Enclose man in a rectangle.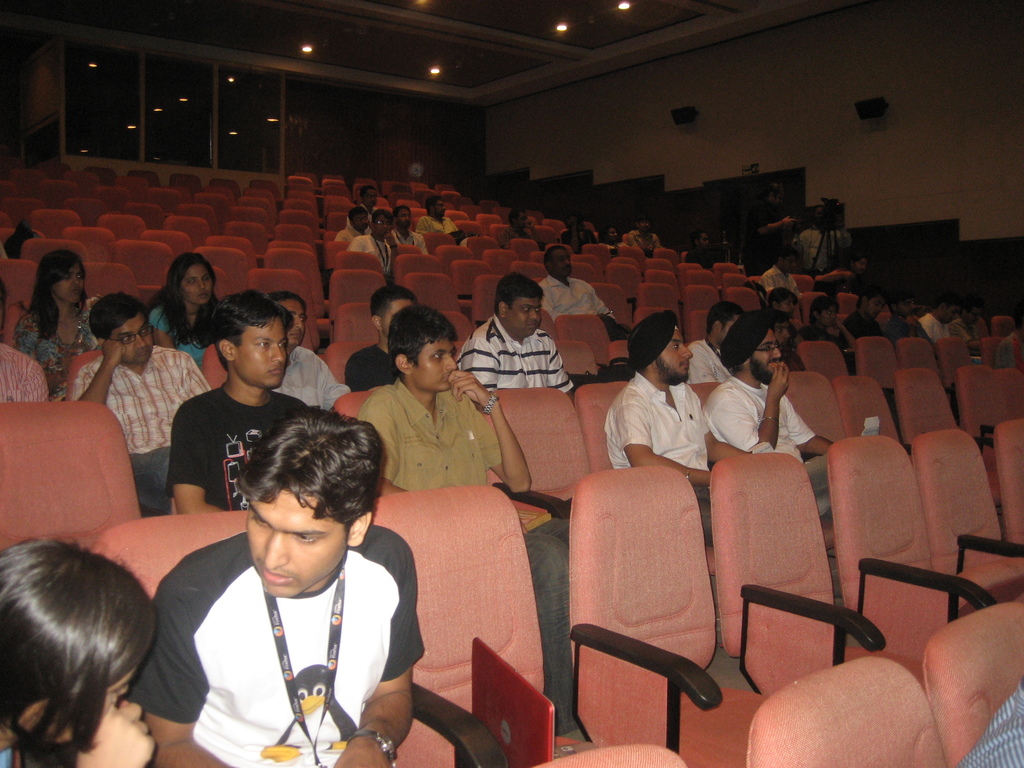
[534, 243, 615, 322].
